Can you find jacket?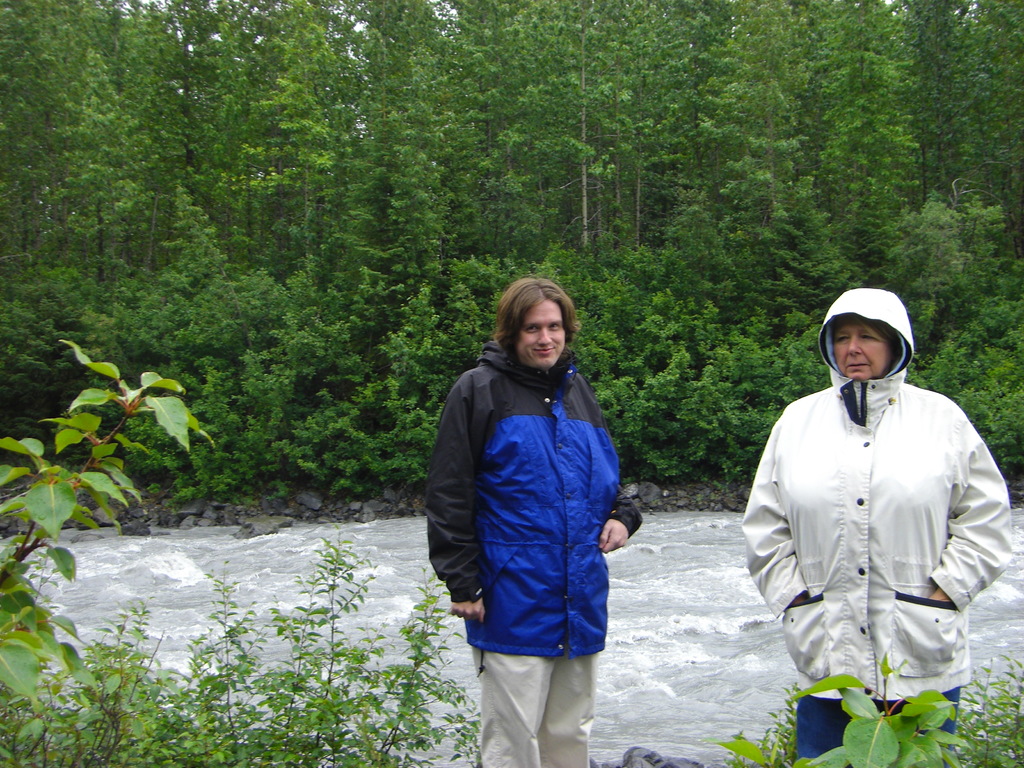
Yes, bounding box: crop(433, 291, 640, 653).
